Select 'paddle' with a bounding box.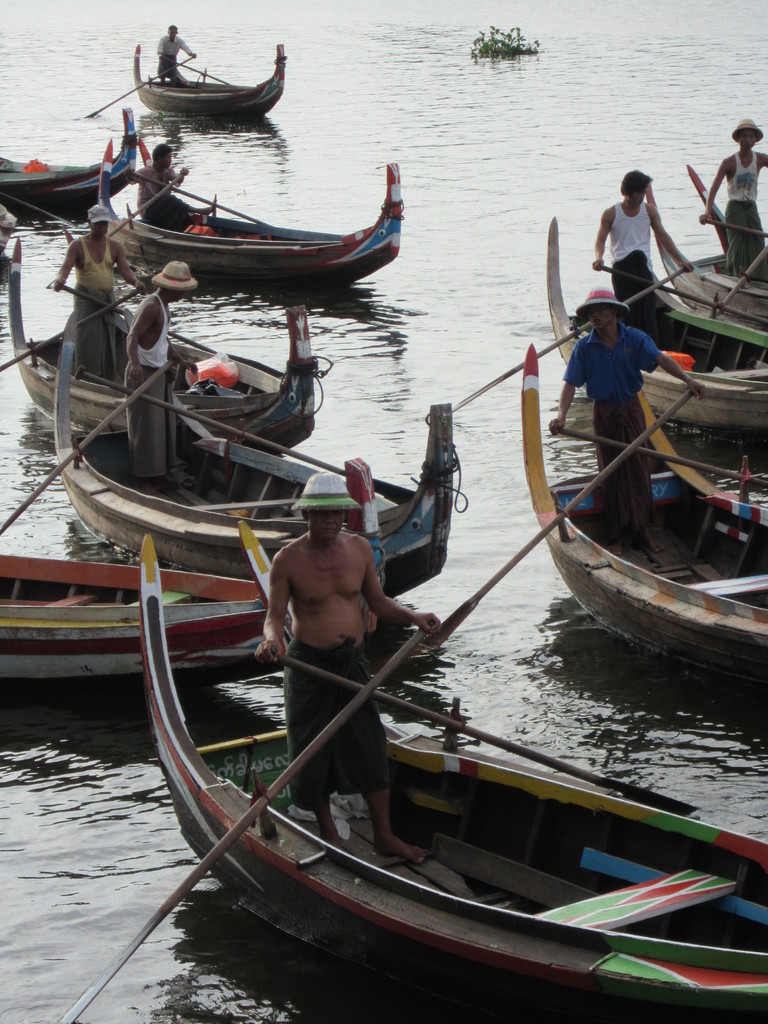
{"x1": 273, "y1": 654, "x2": 692, "y2": 809}.
